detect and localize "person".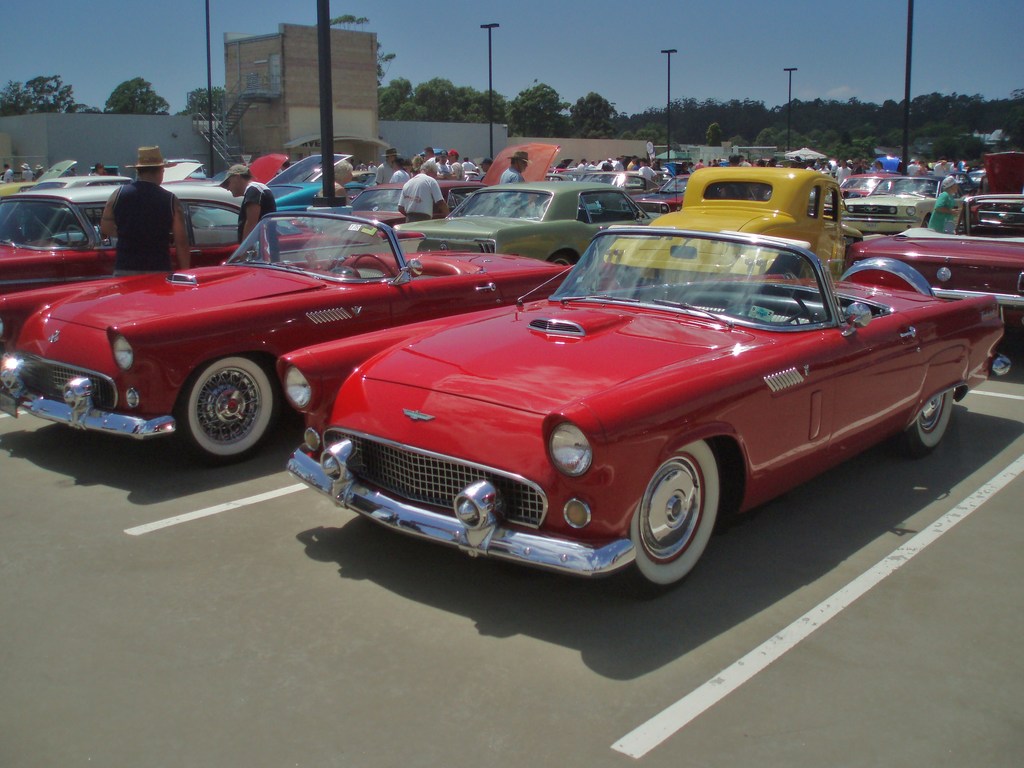
Localized at BBox(34, 163, 44, 180).
